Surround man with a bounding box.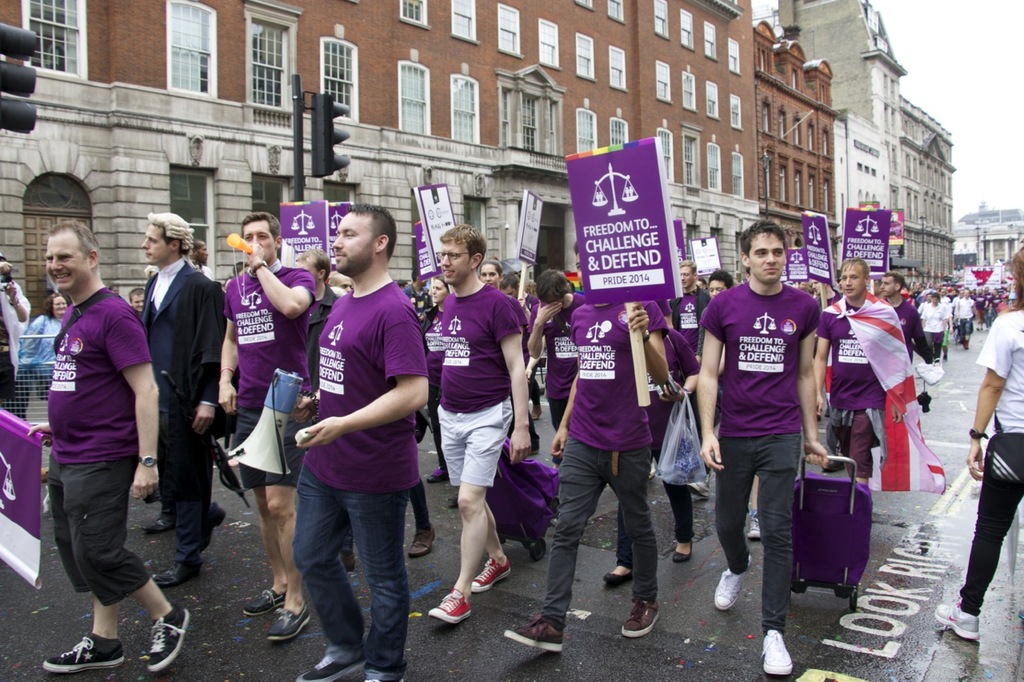
400,268,433,324.
